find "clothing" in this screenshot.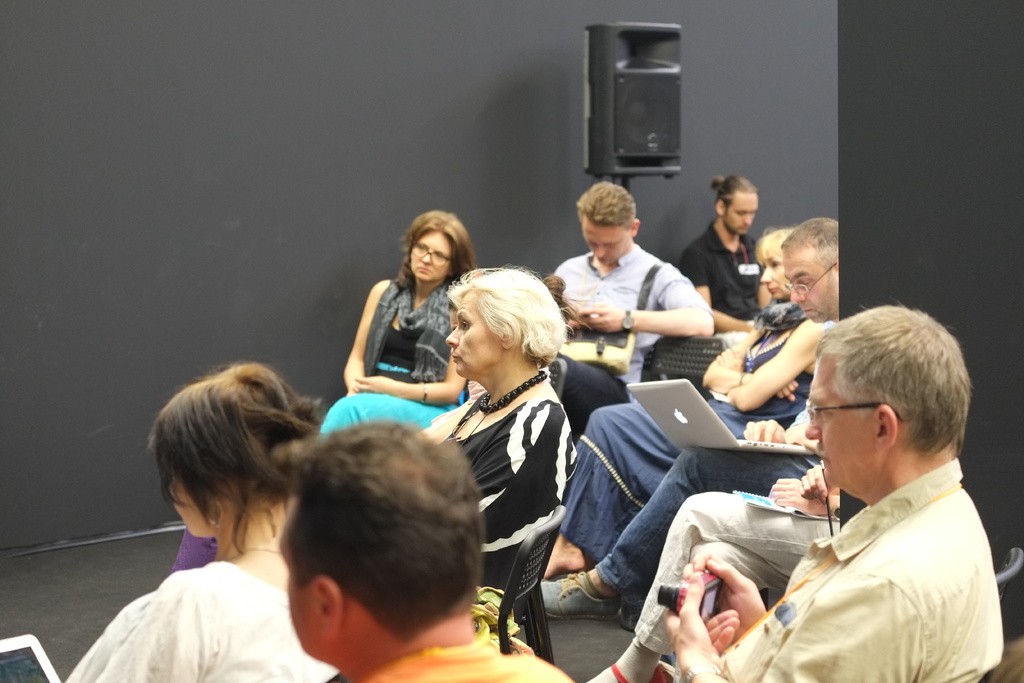
The bounding box for "clothing" is (x1=647, y1=457, x2=1013, y2=682).
